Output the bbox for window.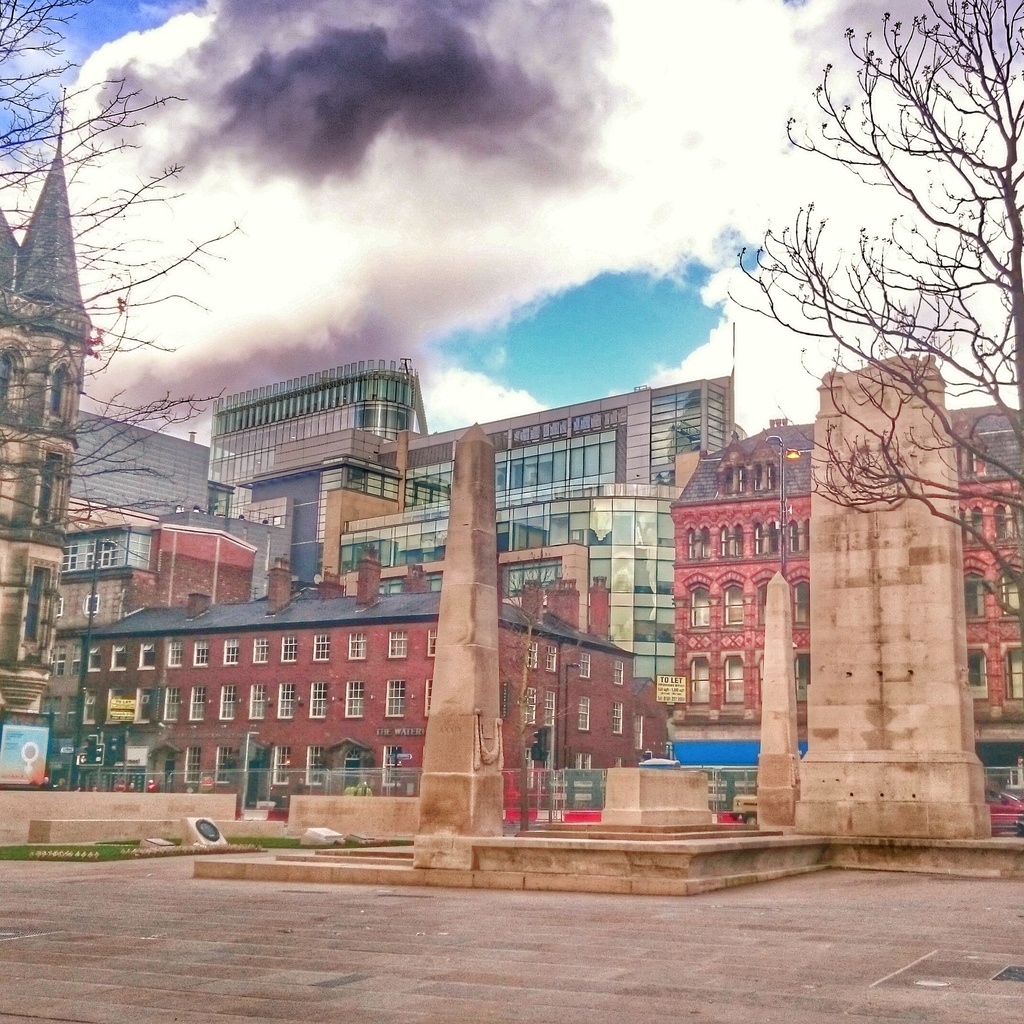
684,573,712,632.
